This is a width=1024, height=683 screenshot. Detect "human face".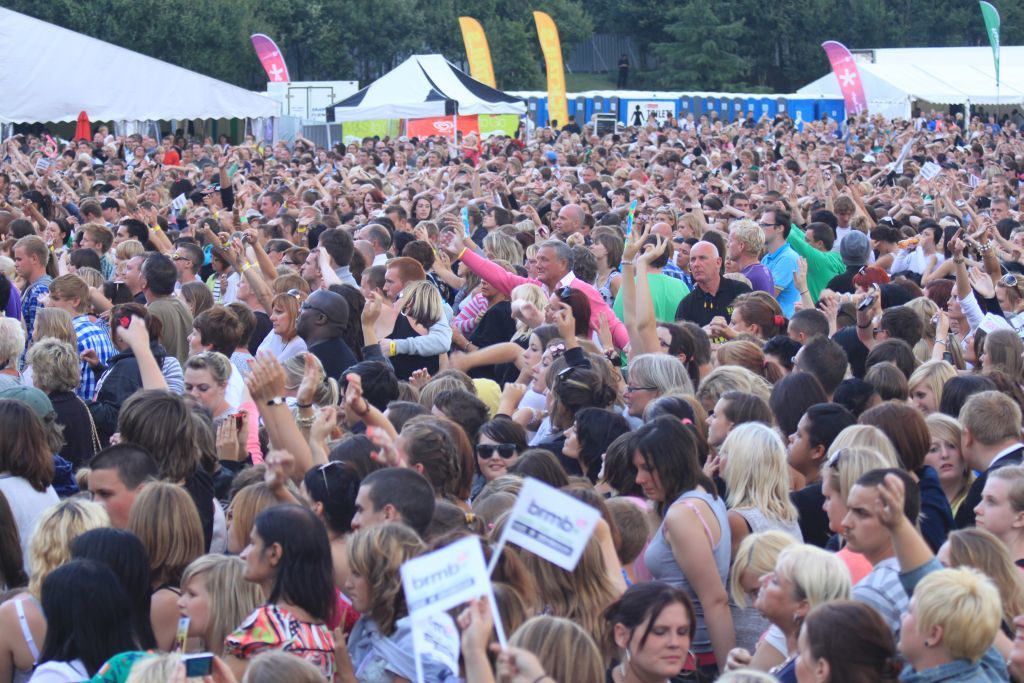
<box>839,483,891,548</box>.
